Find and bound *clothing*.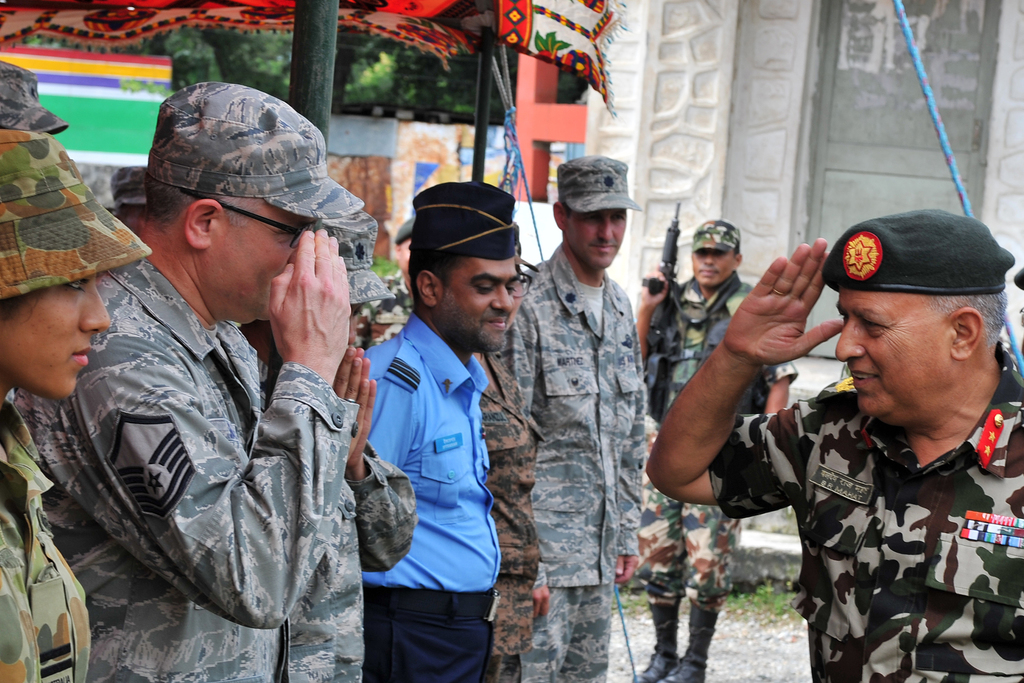
Bound: [637, 267, 800, 614].
